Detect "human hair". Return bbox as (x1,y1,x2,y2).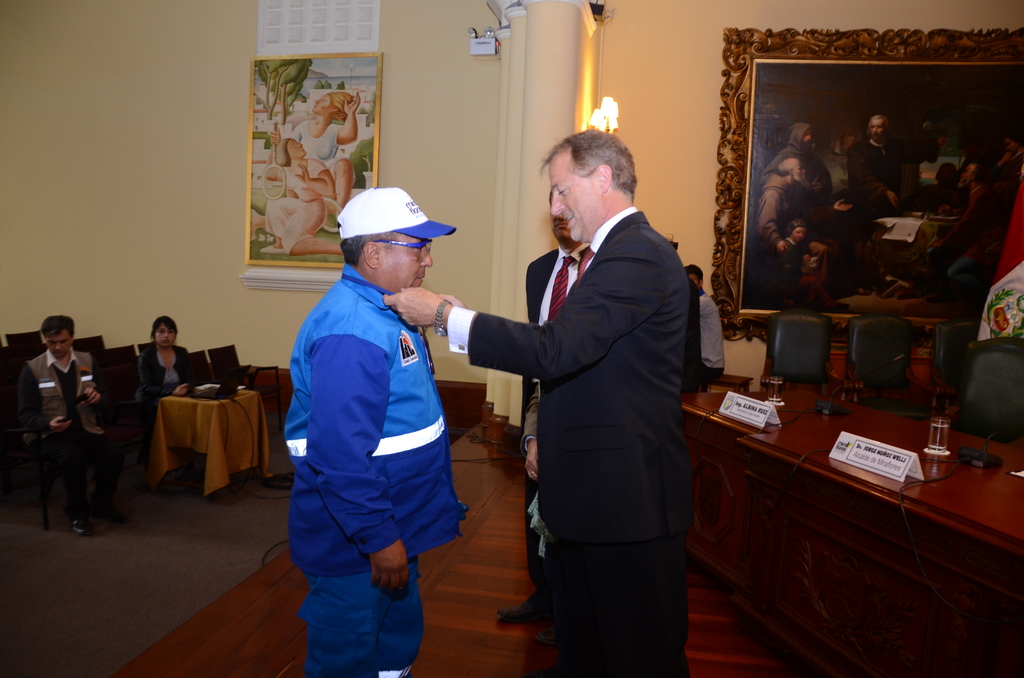
(787,218,810,239).
